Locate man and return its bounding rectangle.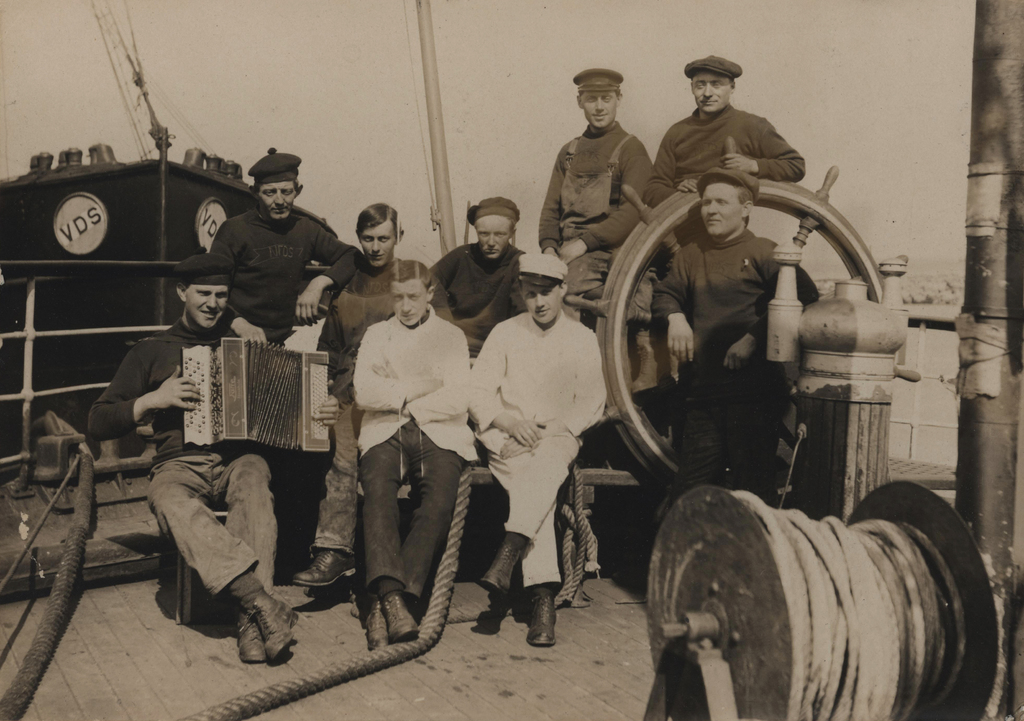
429/190/532/355.
